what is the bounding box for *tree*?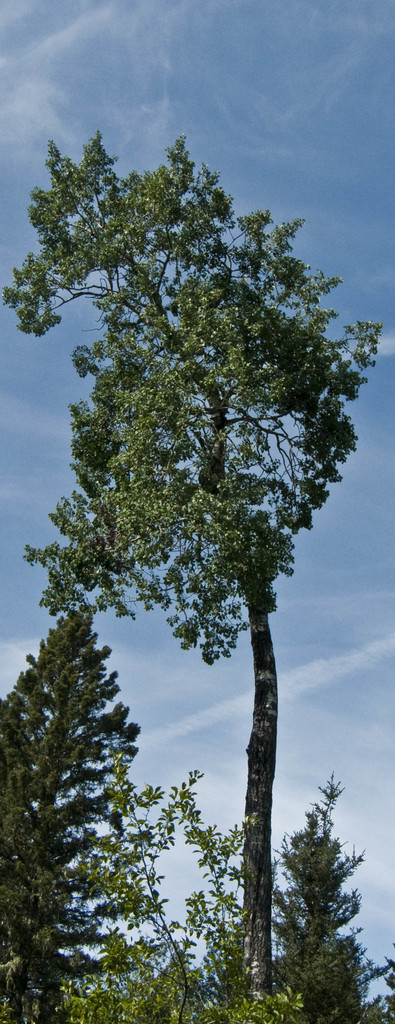
[left=4, top=130, right=384, bottom=1023].
